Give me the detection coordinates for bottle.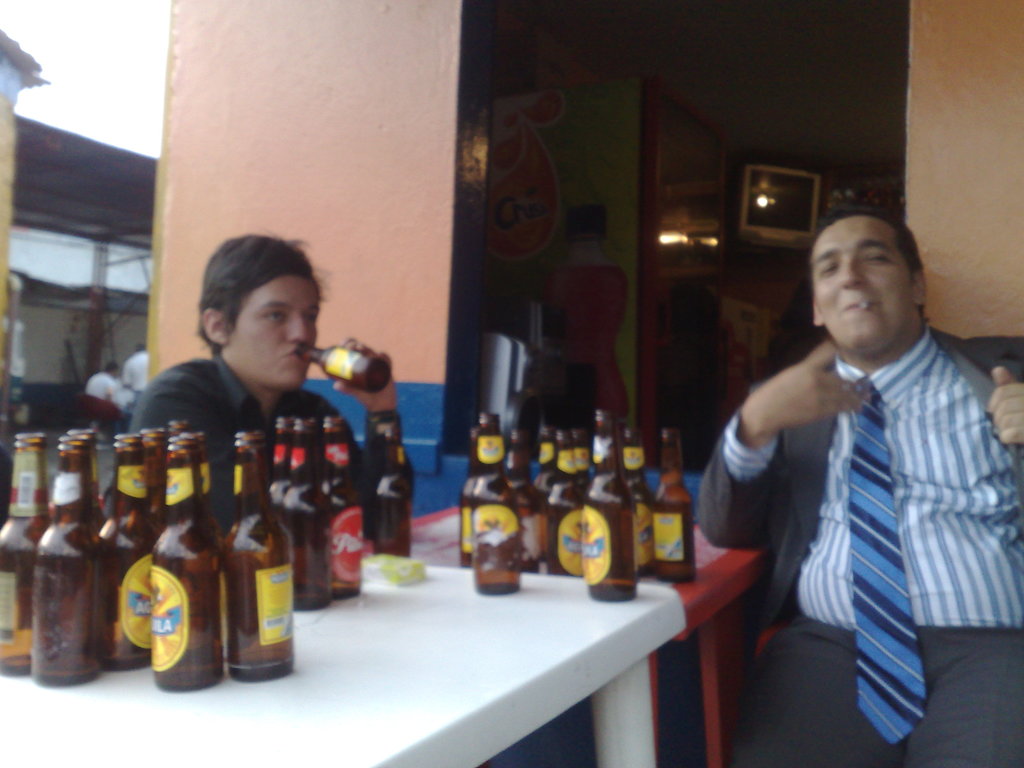
bbox=(631, 422, 663, 563).
